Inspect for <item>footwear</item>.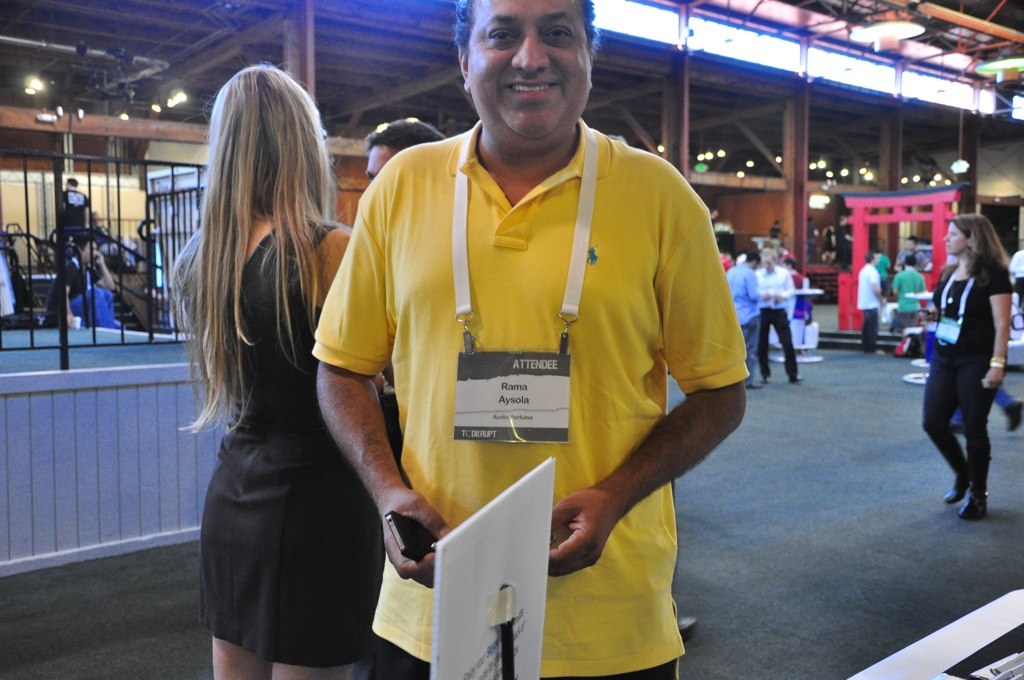
Inspection: [939, 475, 970, 500].
